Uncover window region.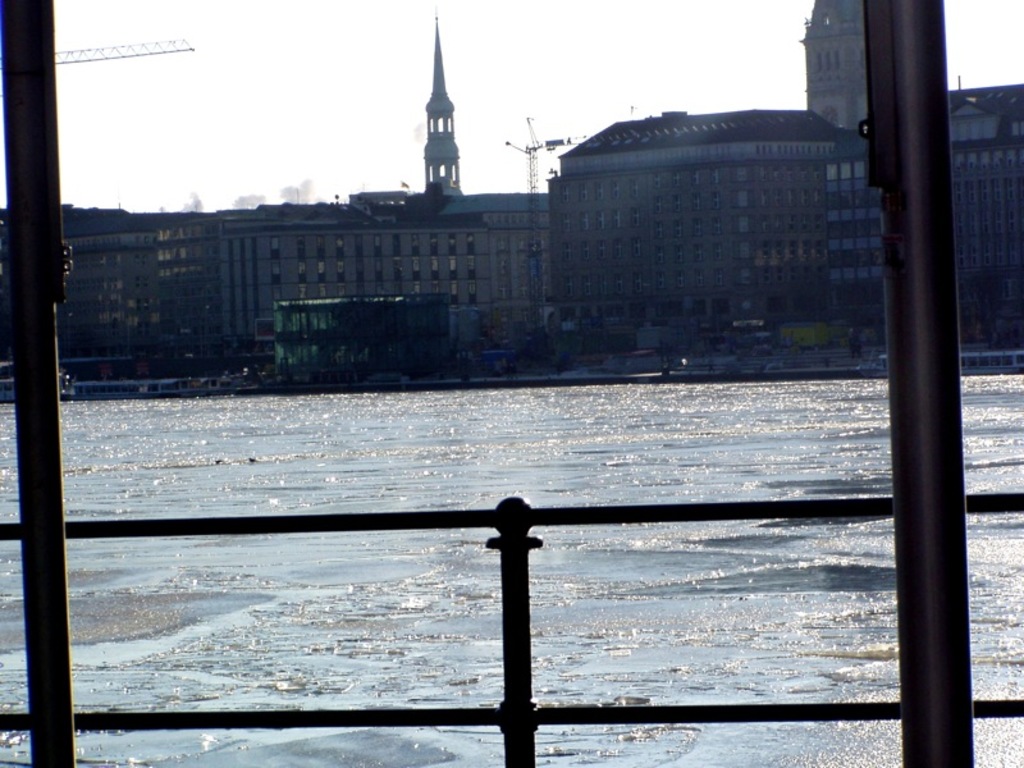
Uncovered: Rect(312, 230, 329, 285).
